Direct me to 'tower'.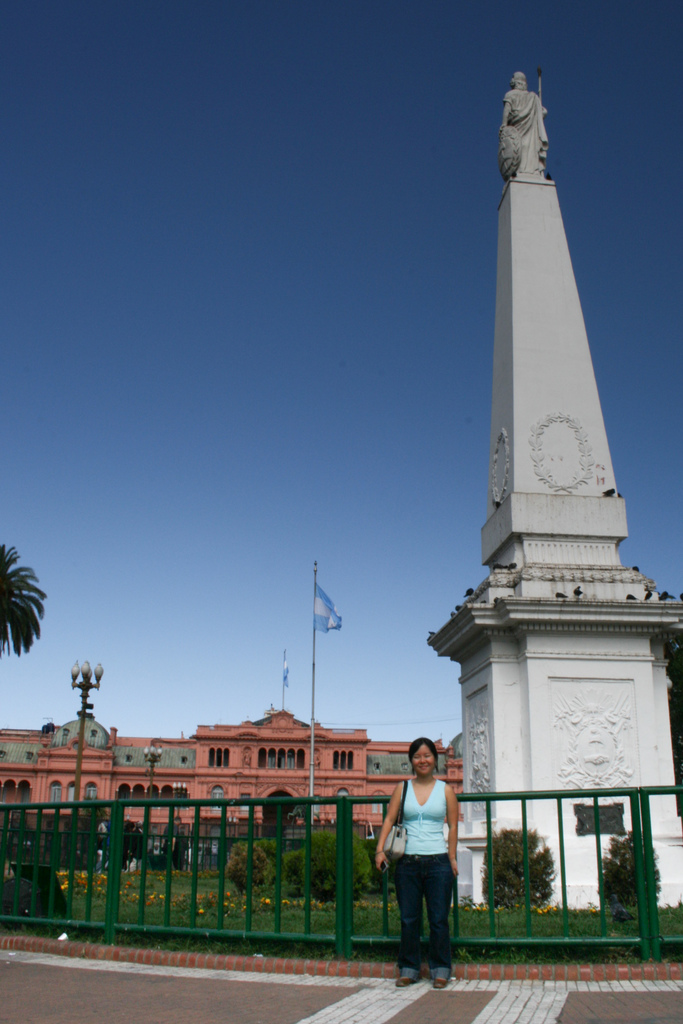
Direction: x1=466, y1=71, x2=645, y2=587.
